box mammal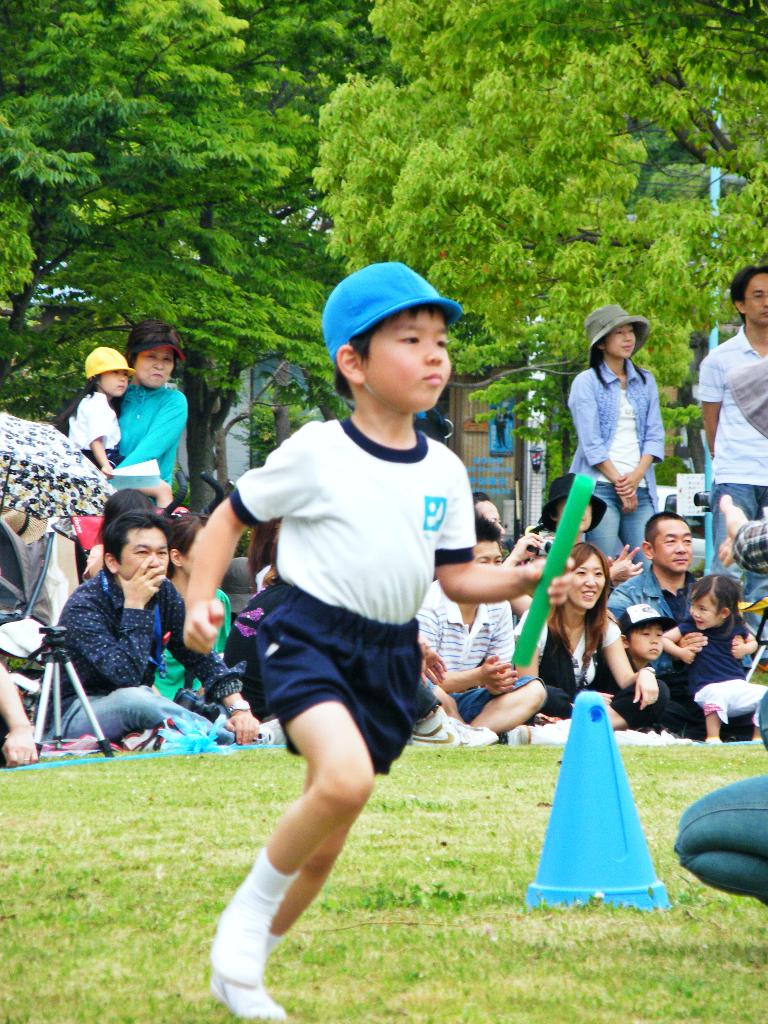
left=534, top=464, right=646, bottom=597
